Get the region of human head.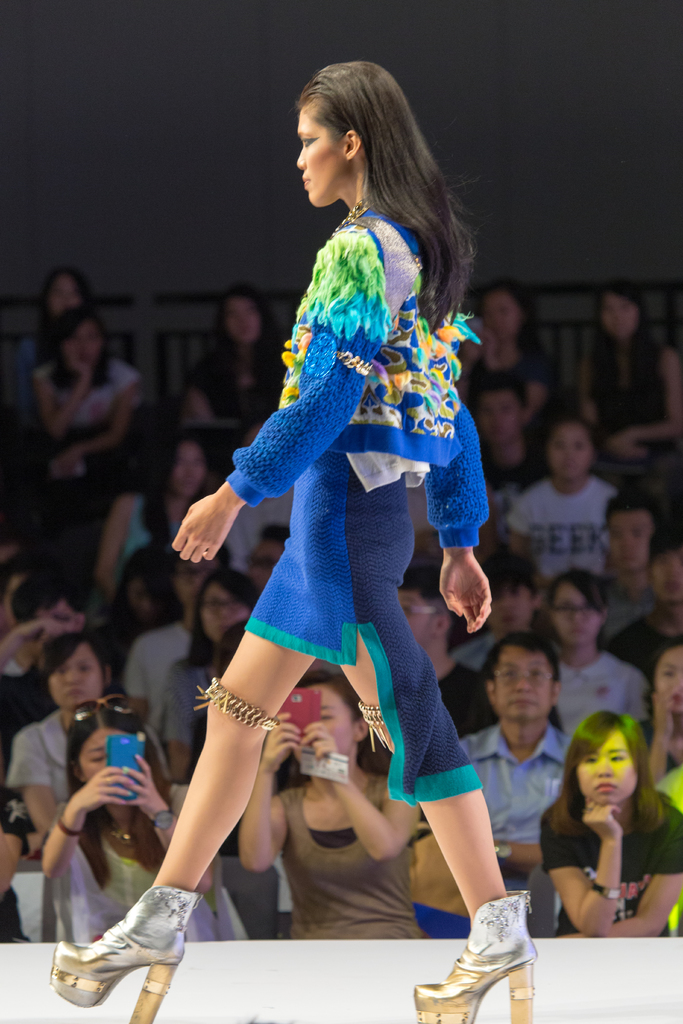
{"x1": 488, "y1": 547, "x2": 542, "y2": 639}.
